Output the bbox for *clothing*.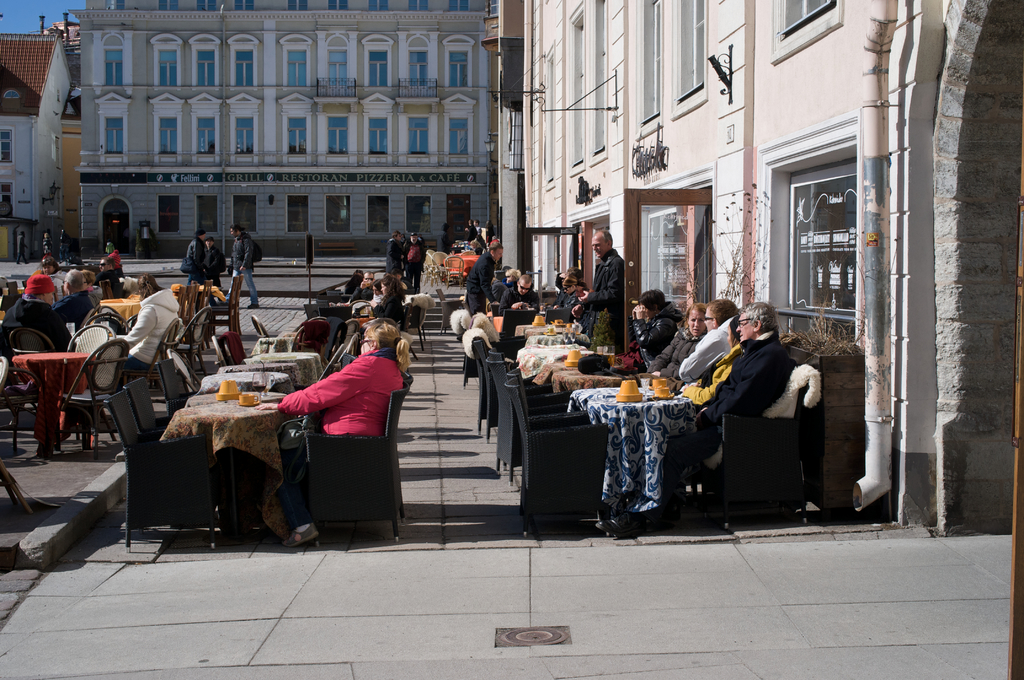
(488, 280, 504, 308).
